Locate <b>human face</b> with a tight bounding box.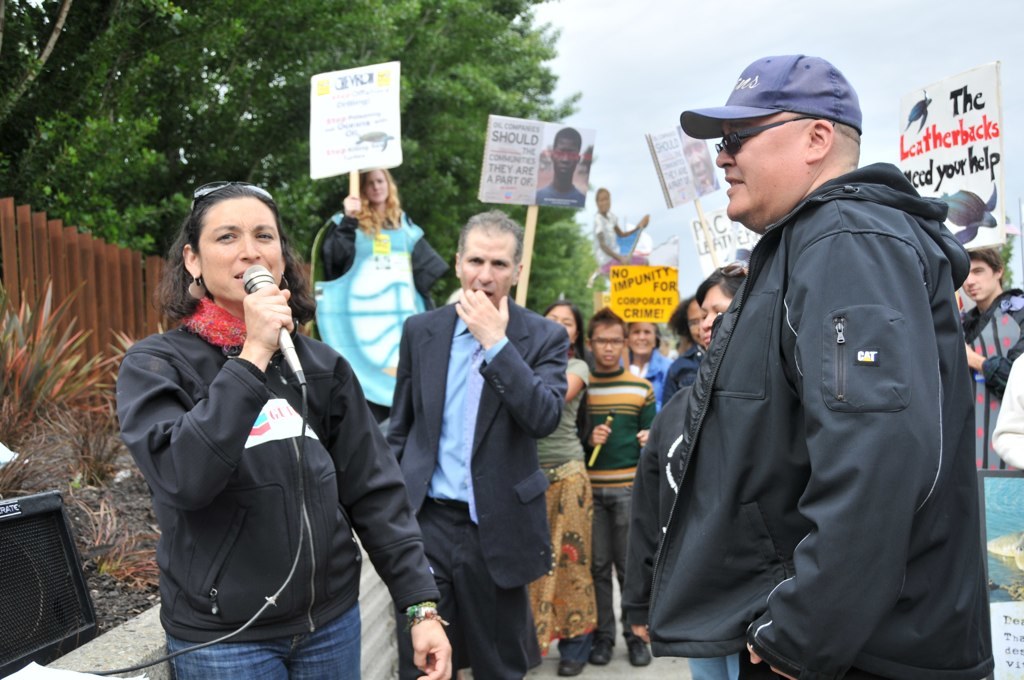
bbox=[202, 195, 283, 305].
